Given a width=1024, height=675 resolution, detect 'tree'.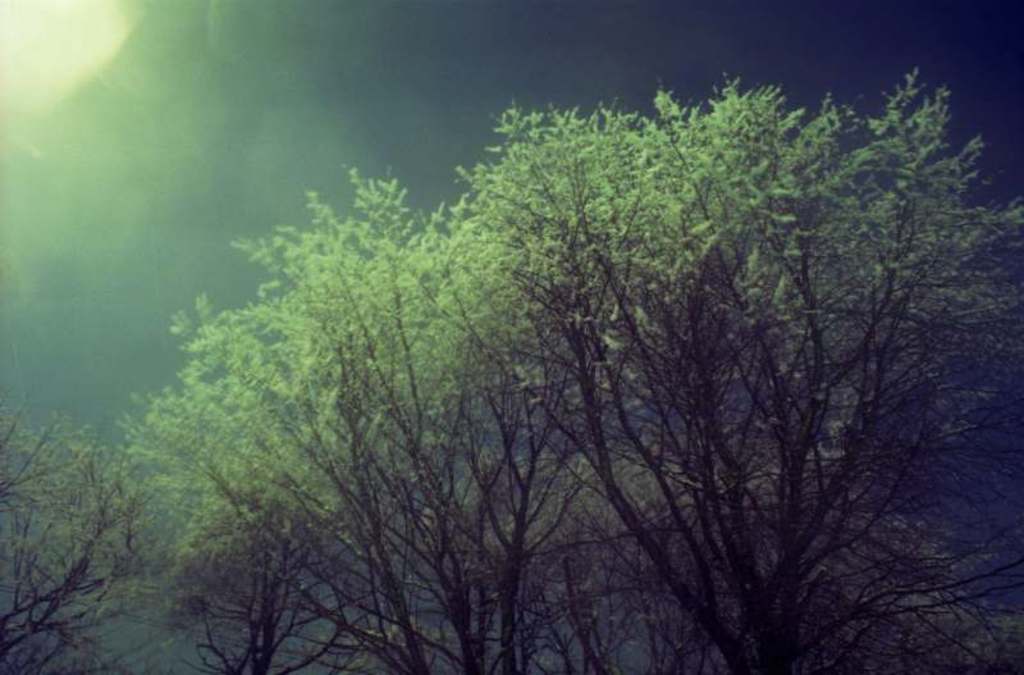
{"left": 346, "top": 434, "right": 1023, "bottom": 674}.
